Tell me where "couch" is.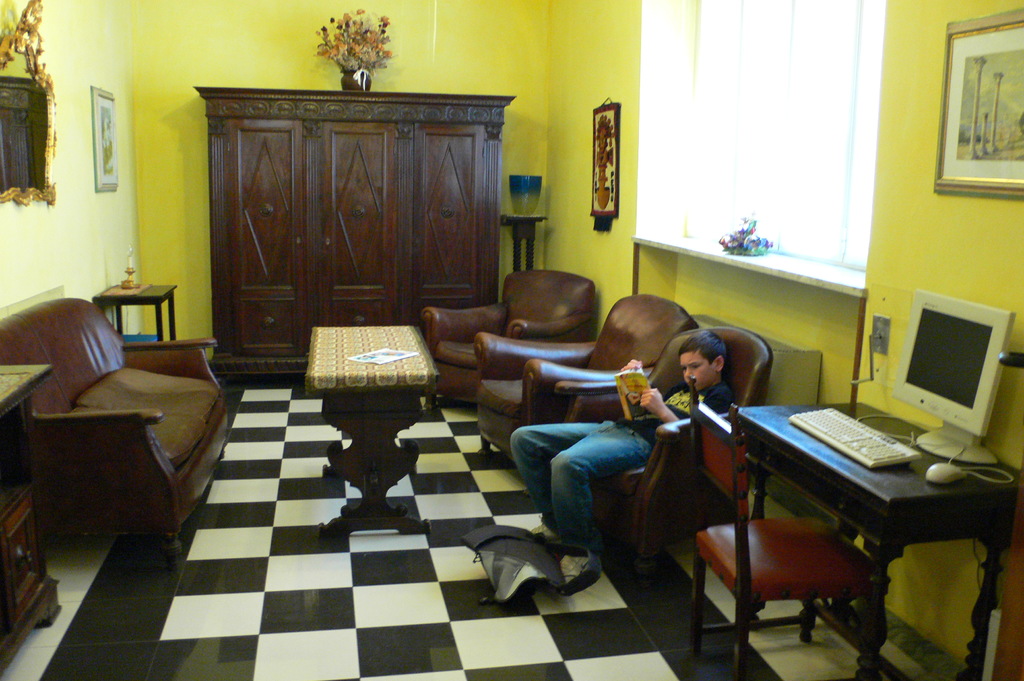
"couch" is at 20:304:235:543.
